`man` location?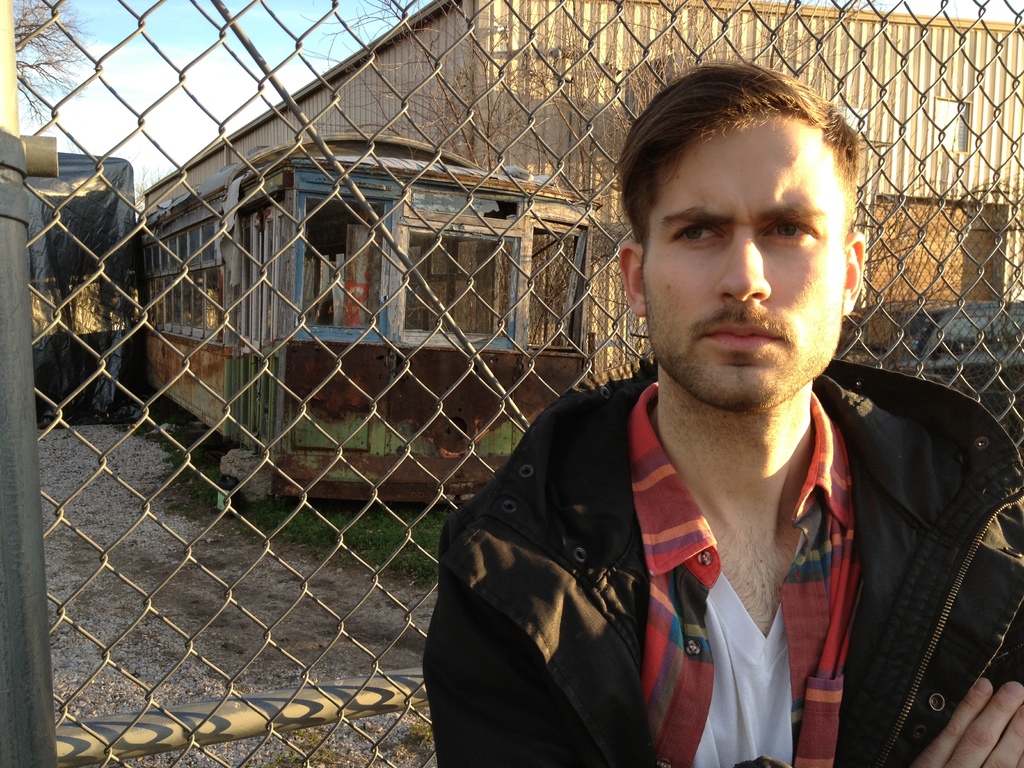
left=397, top=72, right=1023, bottom=754
